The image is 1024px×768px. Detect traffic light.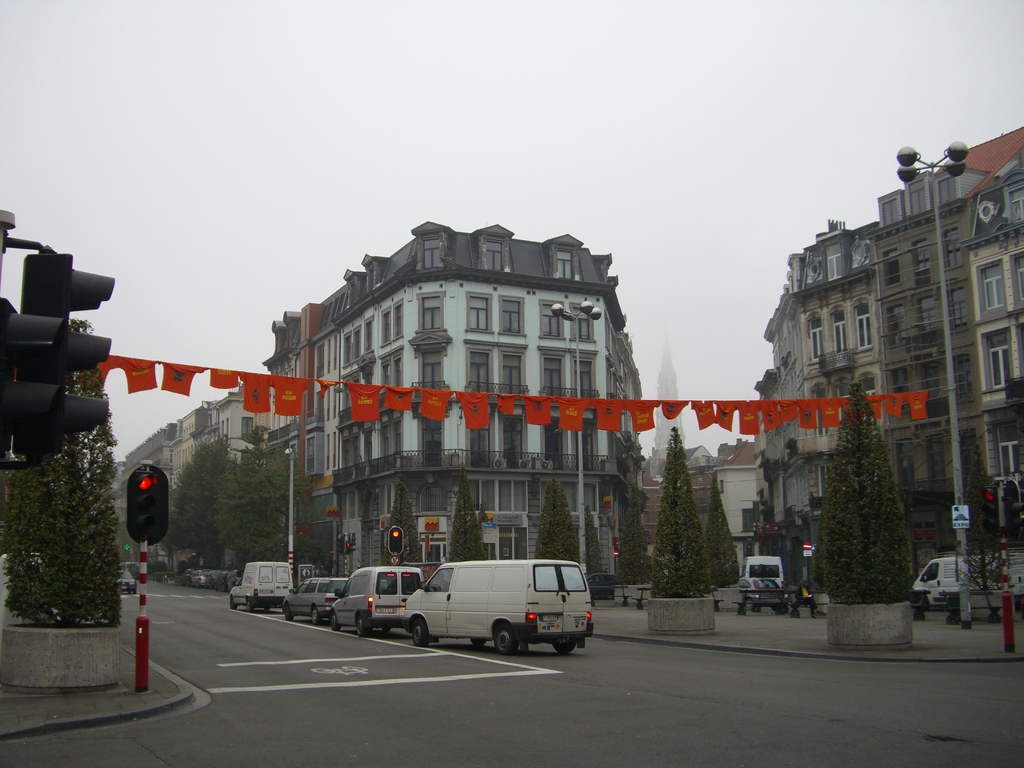
Detection: 388/527/404/556.
